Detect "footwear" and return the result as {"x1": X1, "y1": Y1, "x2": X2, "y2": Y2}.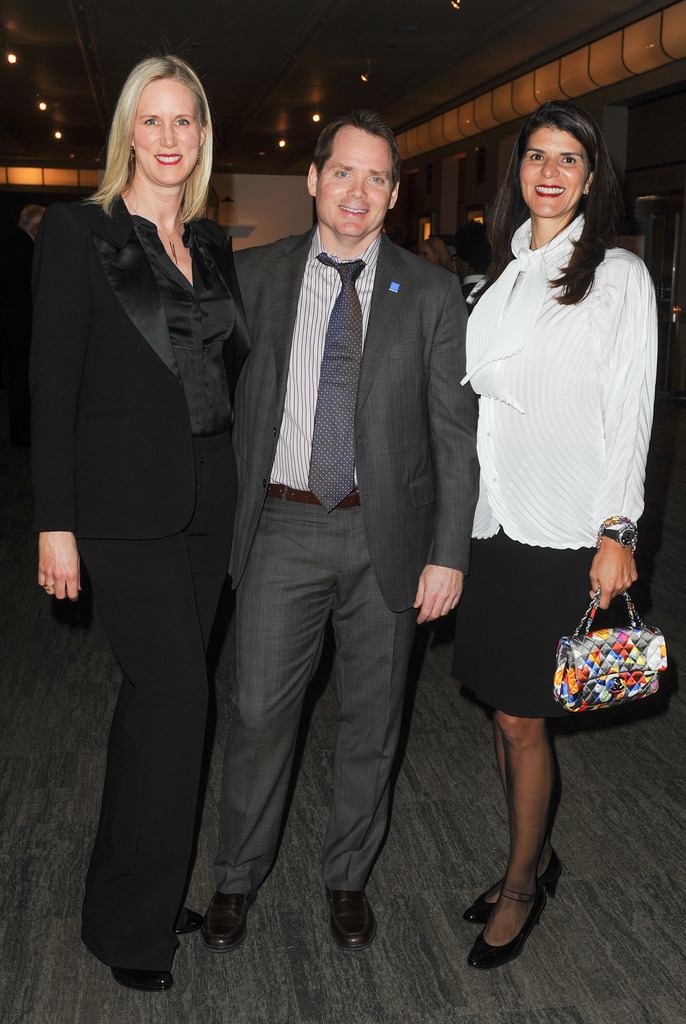
{"x1": 115, "y1": 968, "x2": 171, "y2": 991}.
